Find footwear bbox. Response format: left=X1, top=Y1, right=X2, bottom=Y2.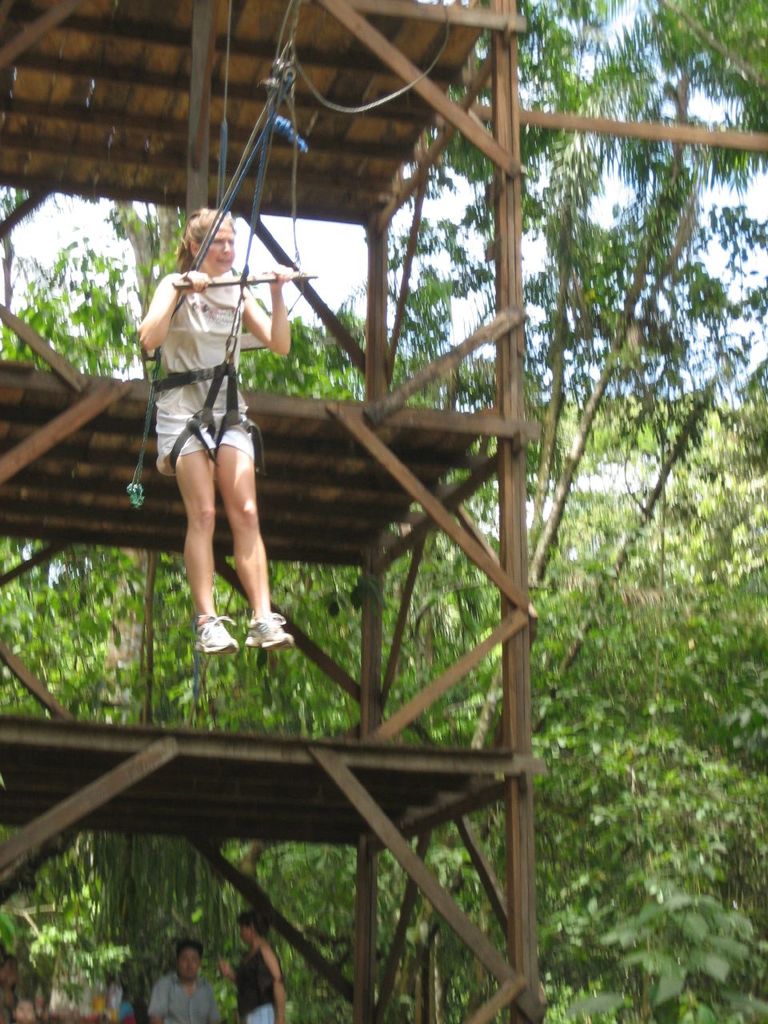
left=243, top=617, right=294, bottom=654.
